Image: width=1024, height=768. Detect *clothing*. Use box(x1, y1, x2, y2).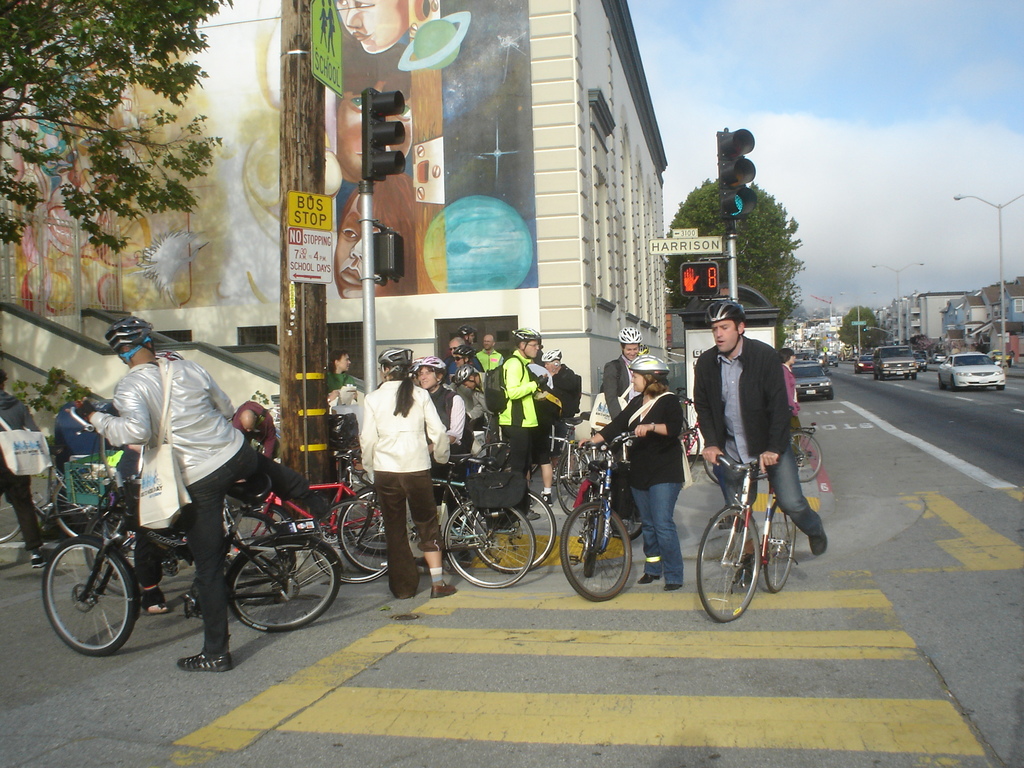
box(92, 363, 330, 662).
